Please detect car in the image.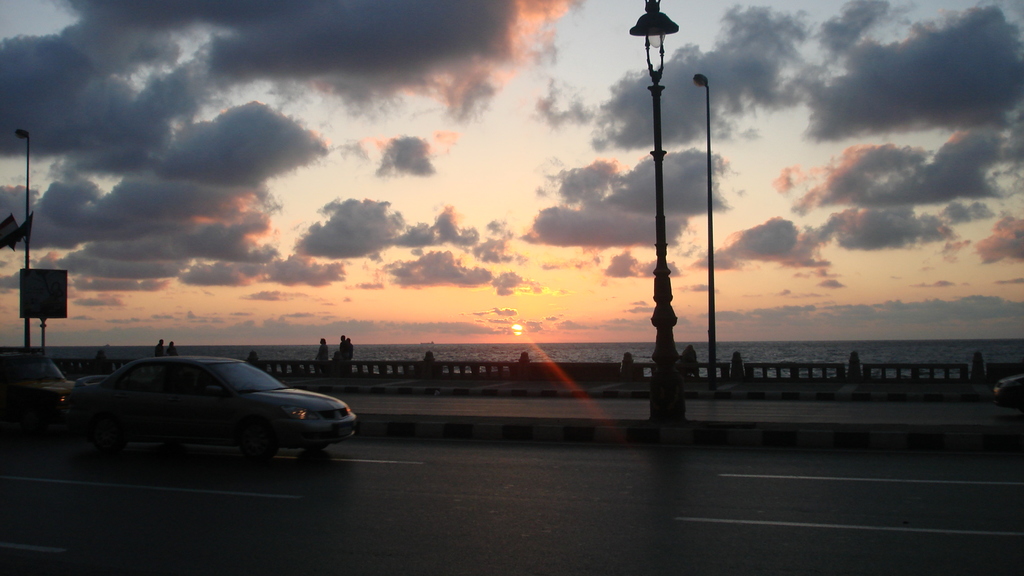
detection(0, 346, 80, 423).
